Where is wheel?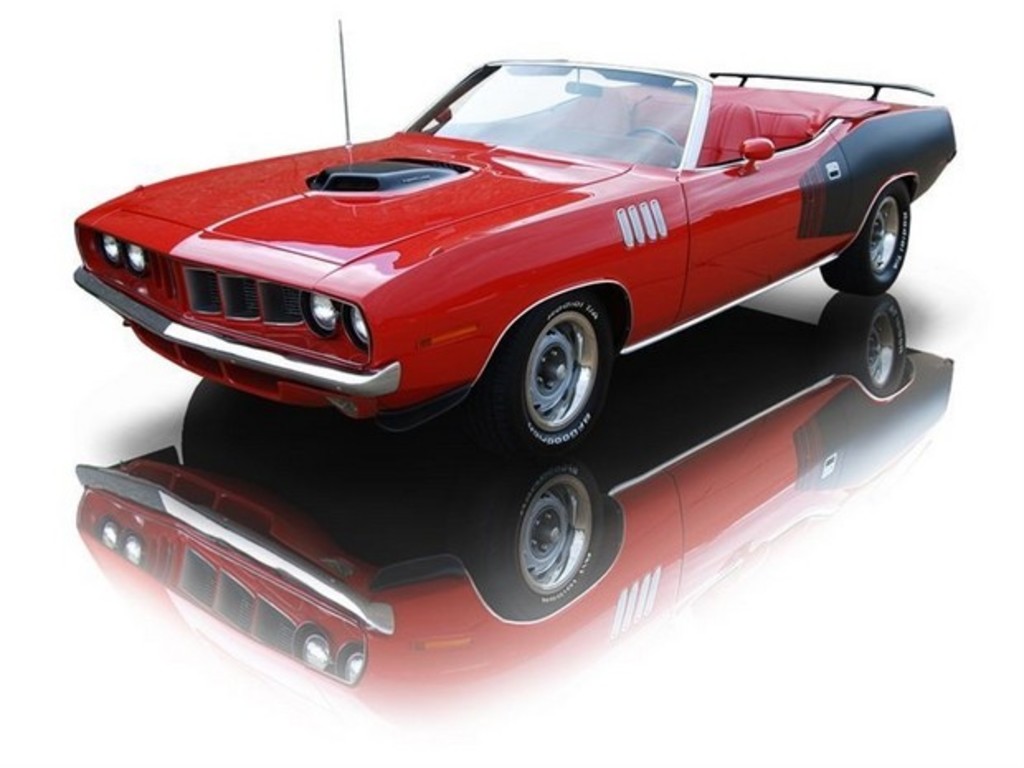
locate(491, 296, 611, 456).
